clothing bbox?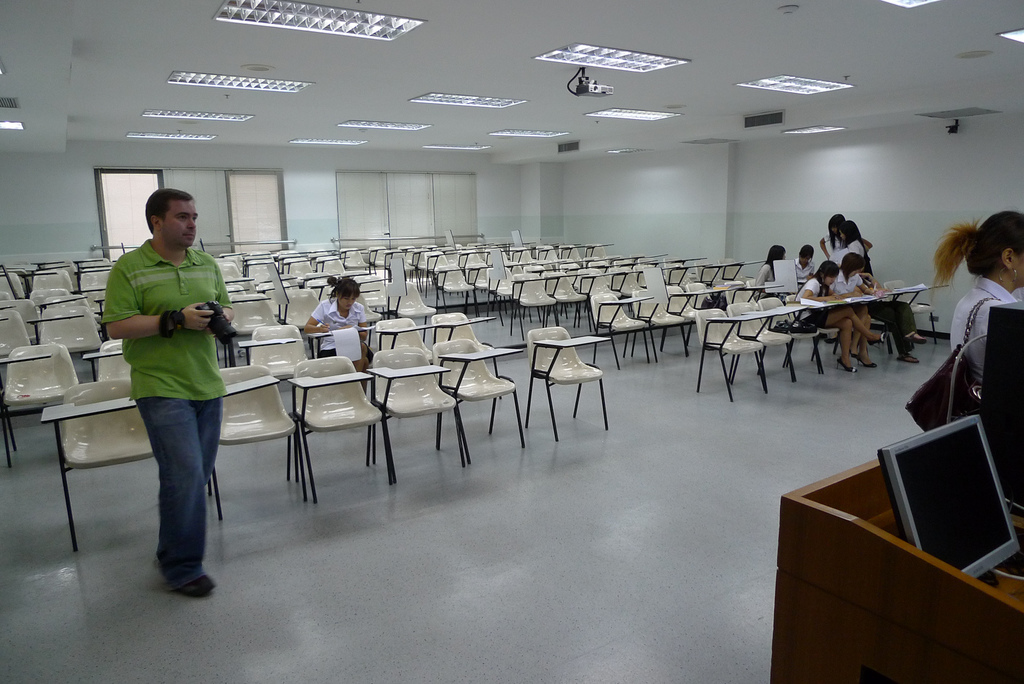
{"left": 753, "top": 263, "right": 772, "bottom": 280}
